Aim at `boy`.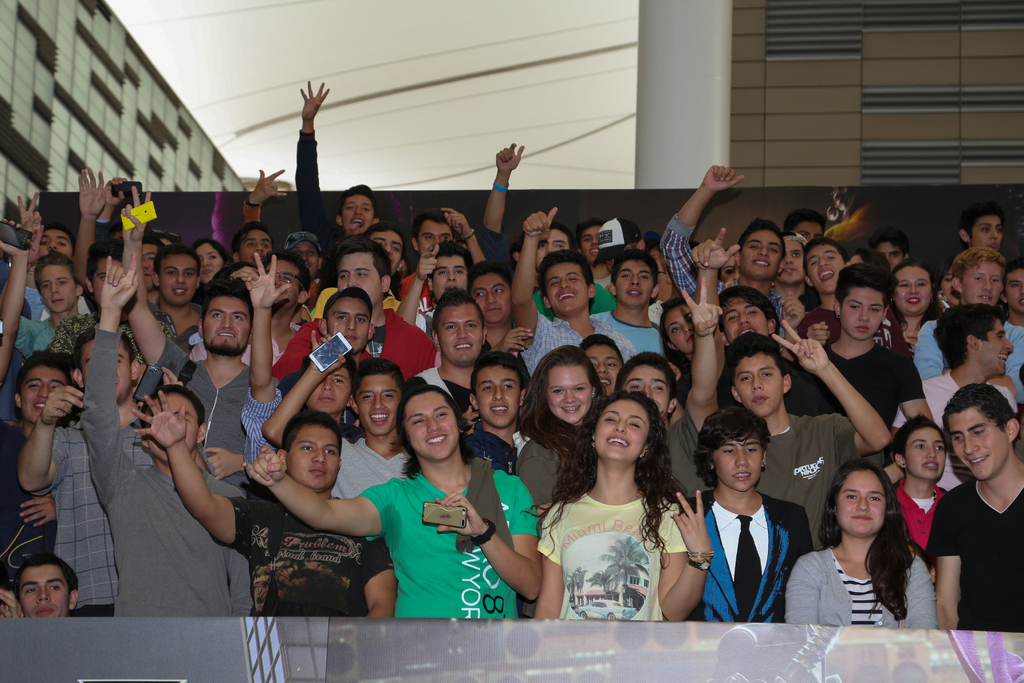
Aimed at (28,223,88,270).
